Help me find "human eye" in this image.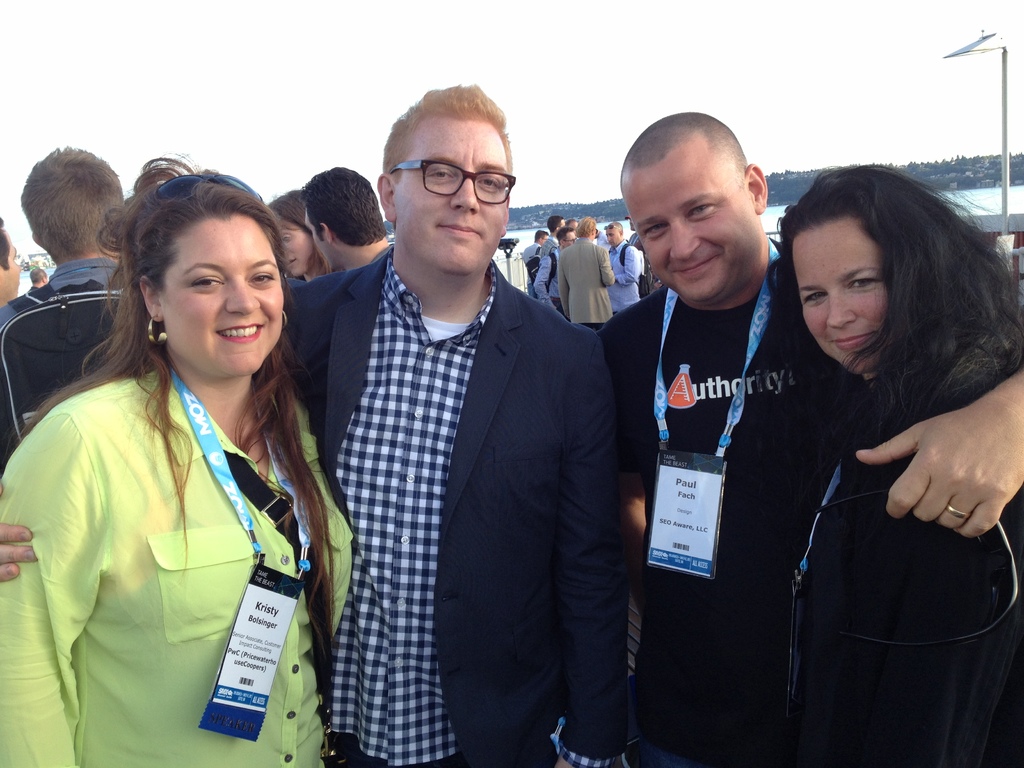
Found it: (186,275,225,294).
